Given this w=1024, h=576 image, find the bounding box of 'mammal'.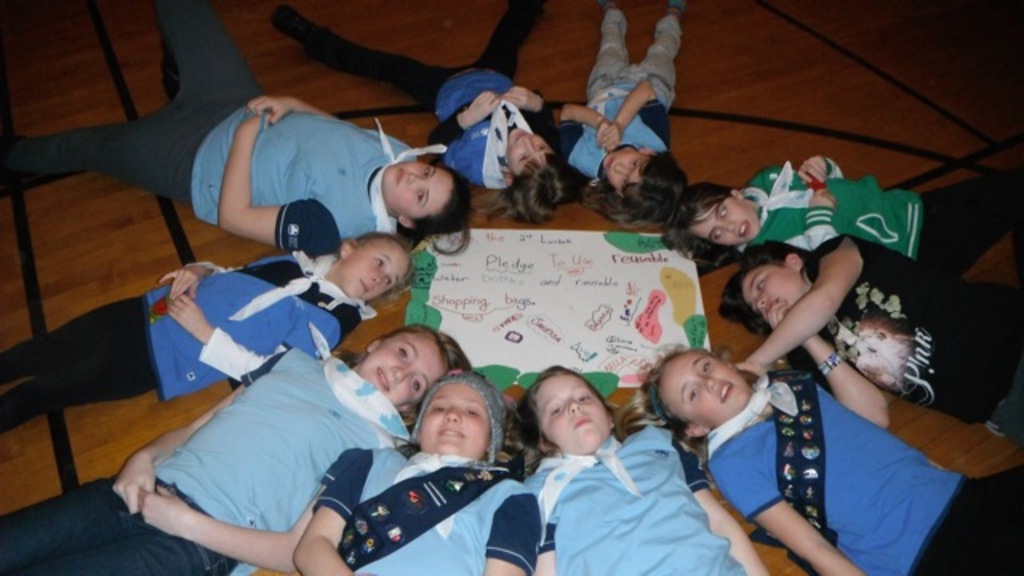
bbox=(0, 0, 482, 242).
